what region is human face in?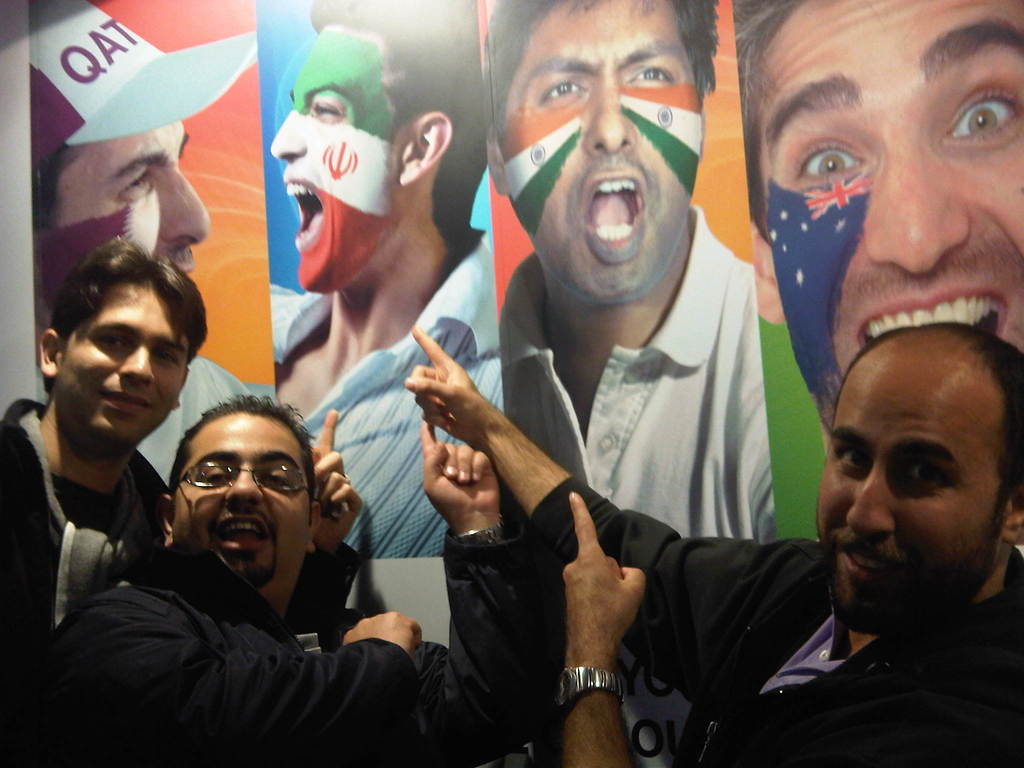
bbox=[273, 17, 401, 288].
